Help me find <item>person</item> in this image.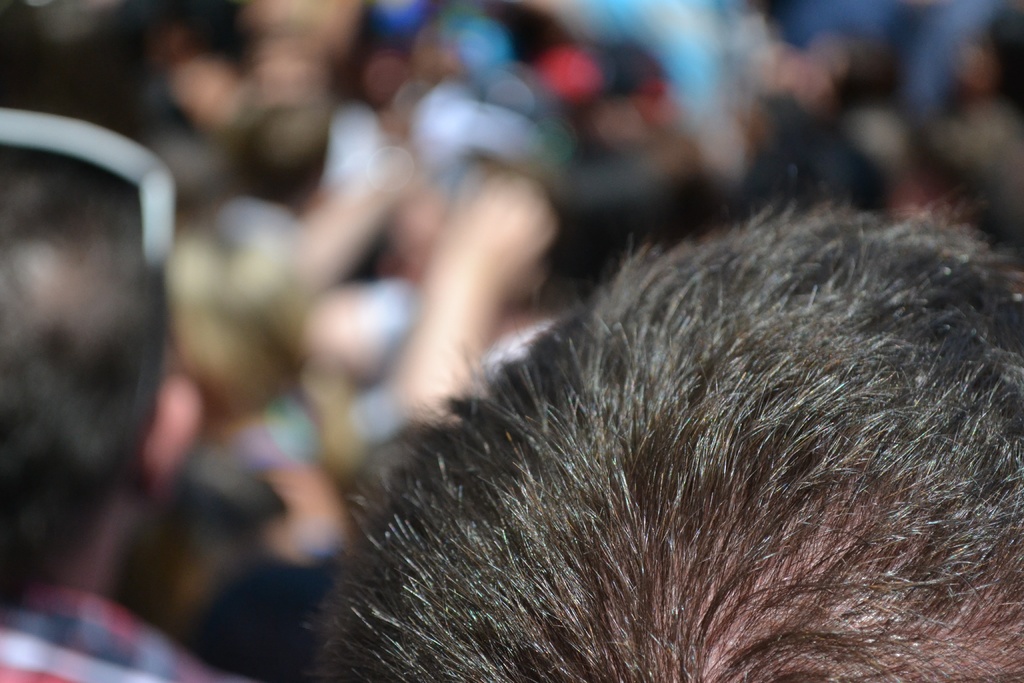
Found it: <region>311, 188, 1023, 682</region>.
